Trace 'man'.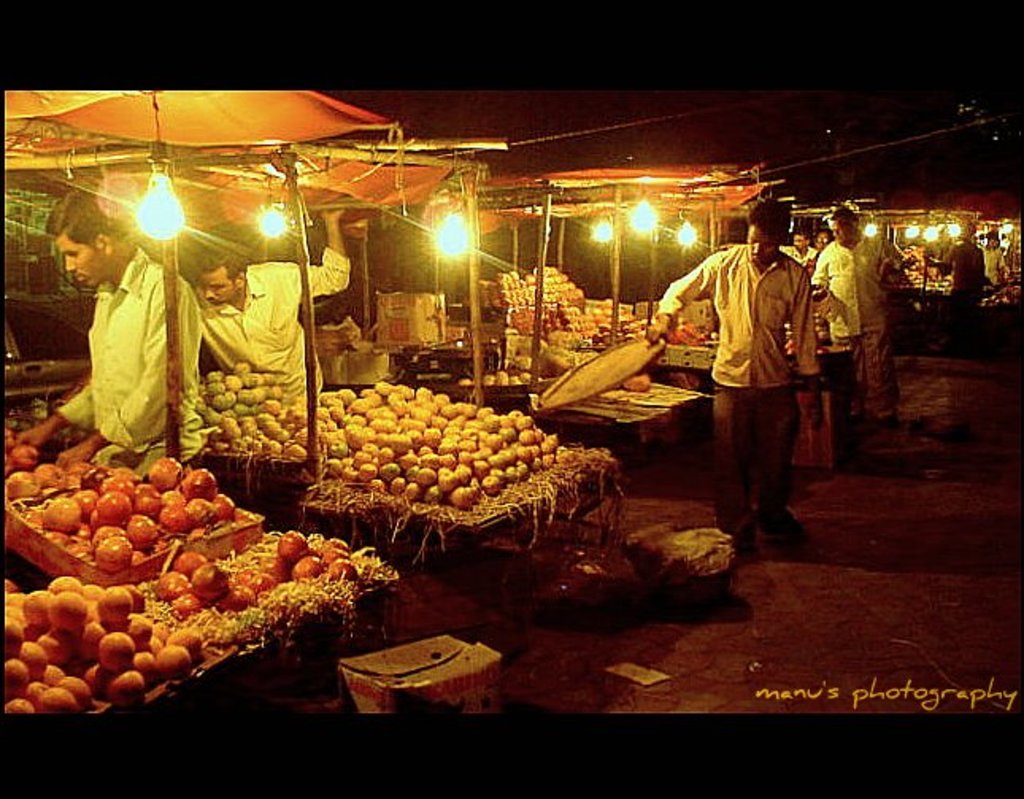
Traced to [181, 197, 349, 388].
